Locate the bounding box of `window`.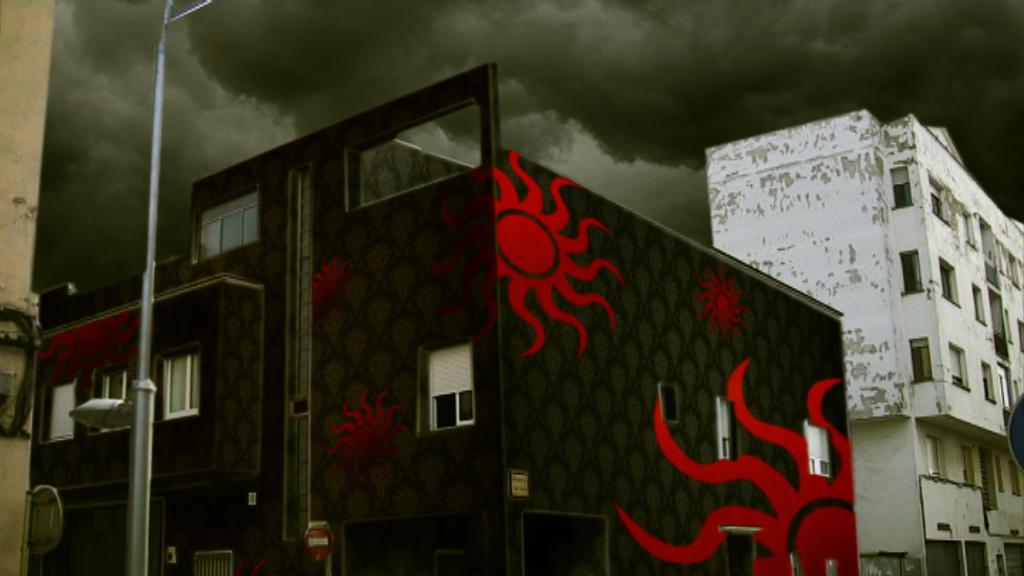
Bounding box: BBox(943, 335, 971, 396).
